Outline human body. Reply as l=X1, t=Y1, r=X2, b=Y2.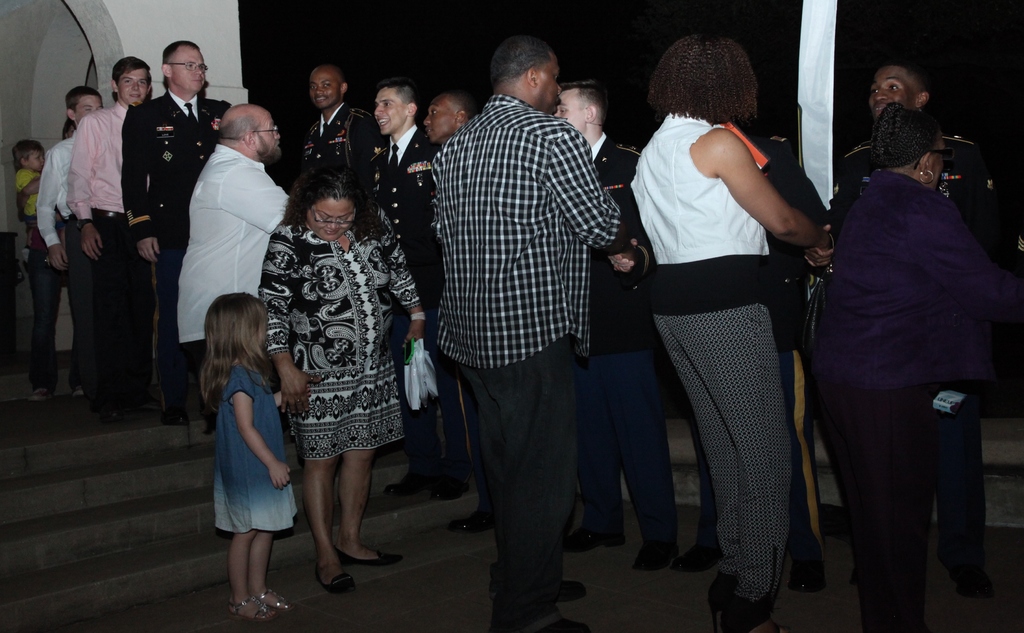
l=626, t=19, r=818, b=632.
